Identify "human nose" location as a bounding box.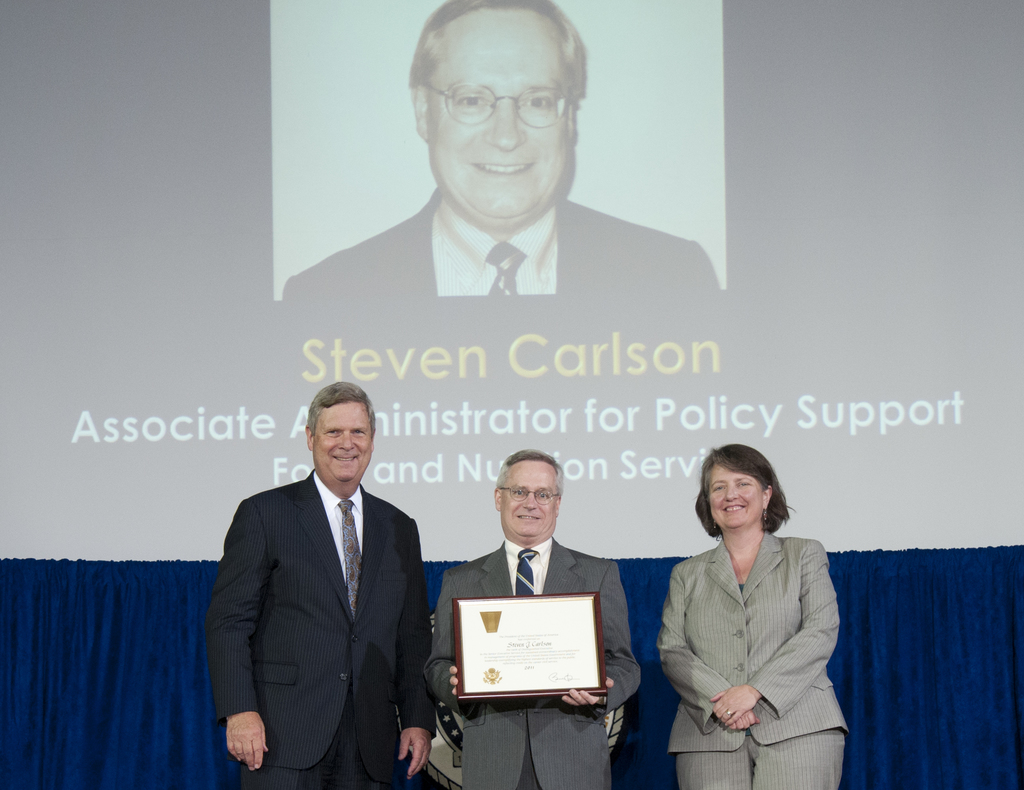
<bbox>725, 484, 739, 498</bbox>.
